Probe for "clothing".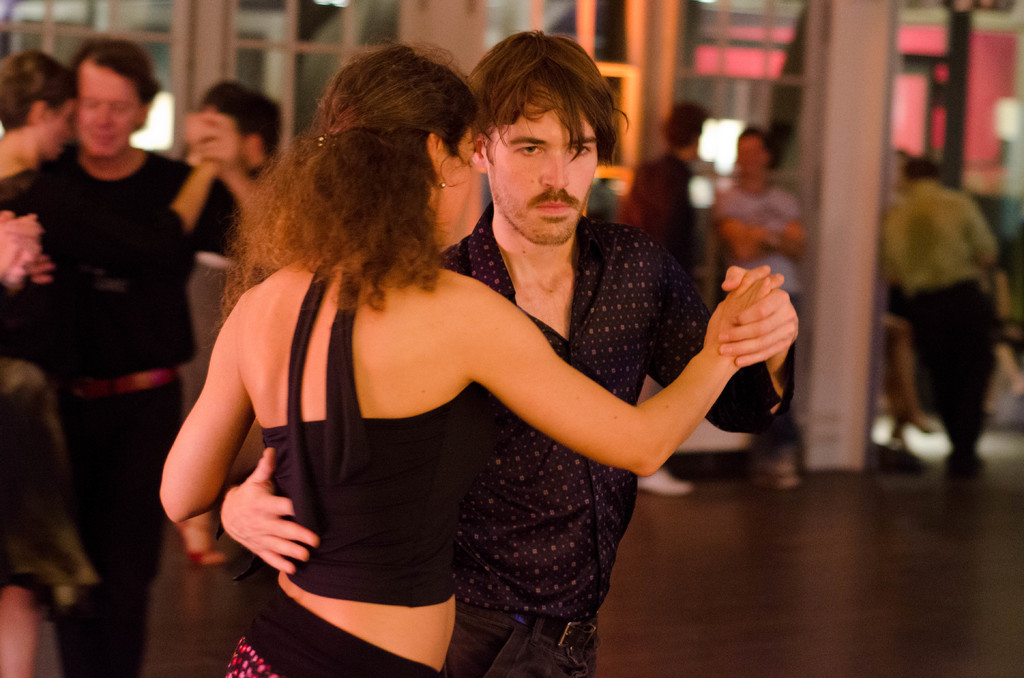
Probe result: 635/151/711/309.
